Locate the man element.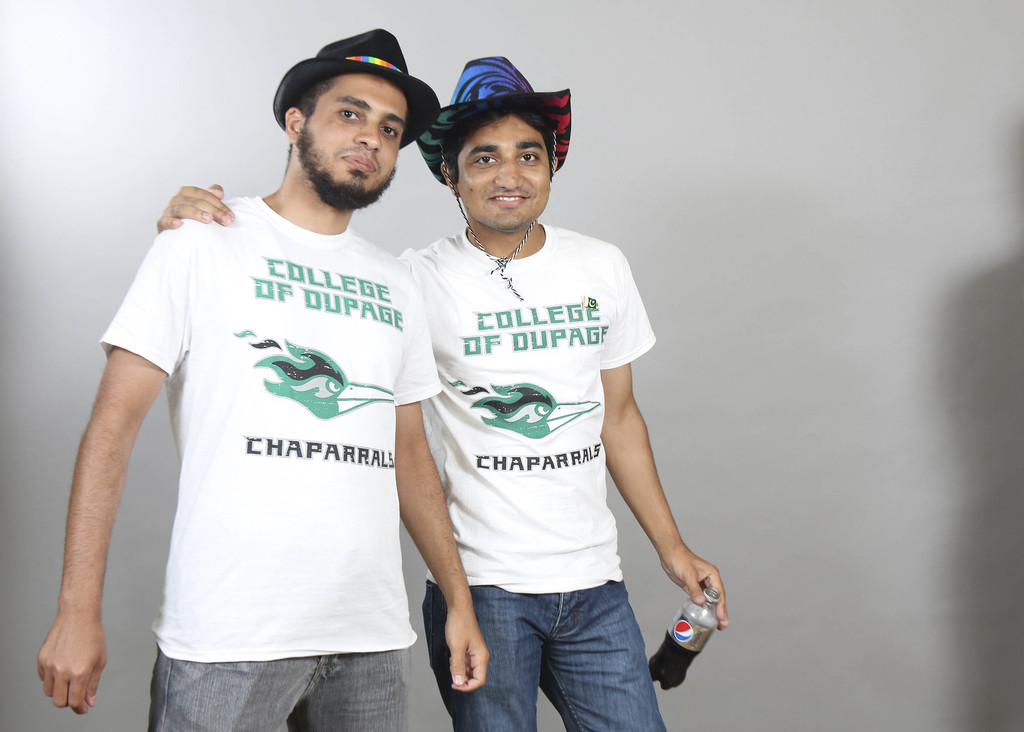
Element bbox: bbox=(154, 44, 733, 731).
